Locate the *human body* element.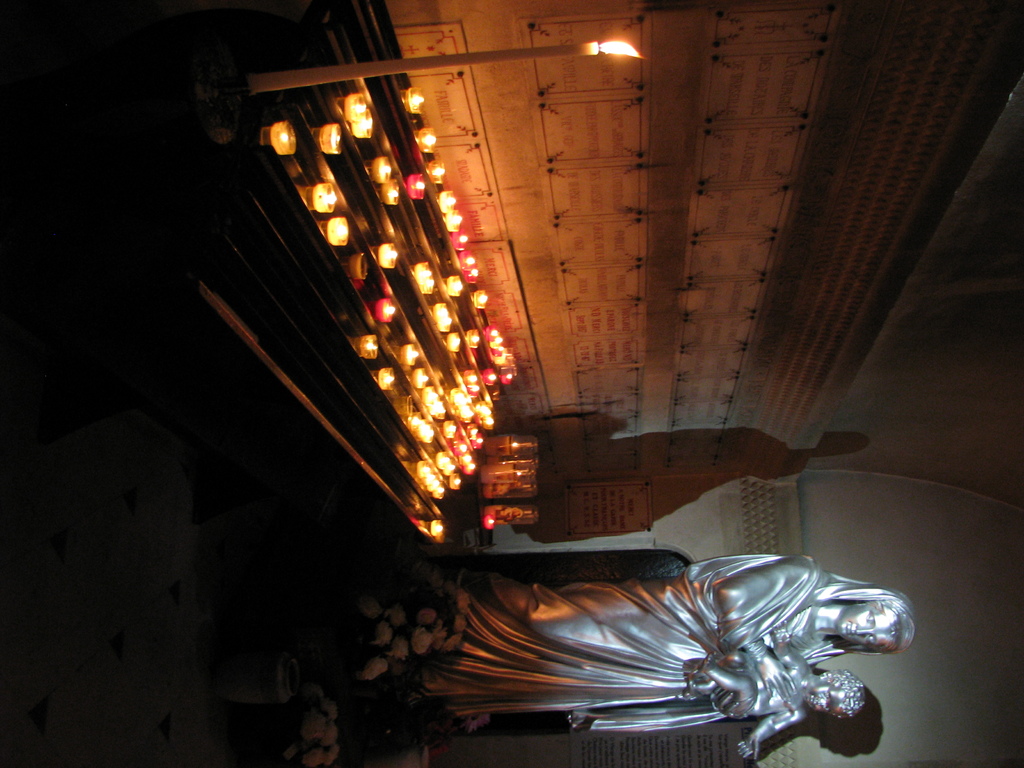
Element bbox: detection(688, 620, 815, 765).
